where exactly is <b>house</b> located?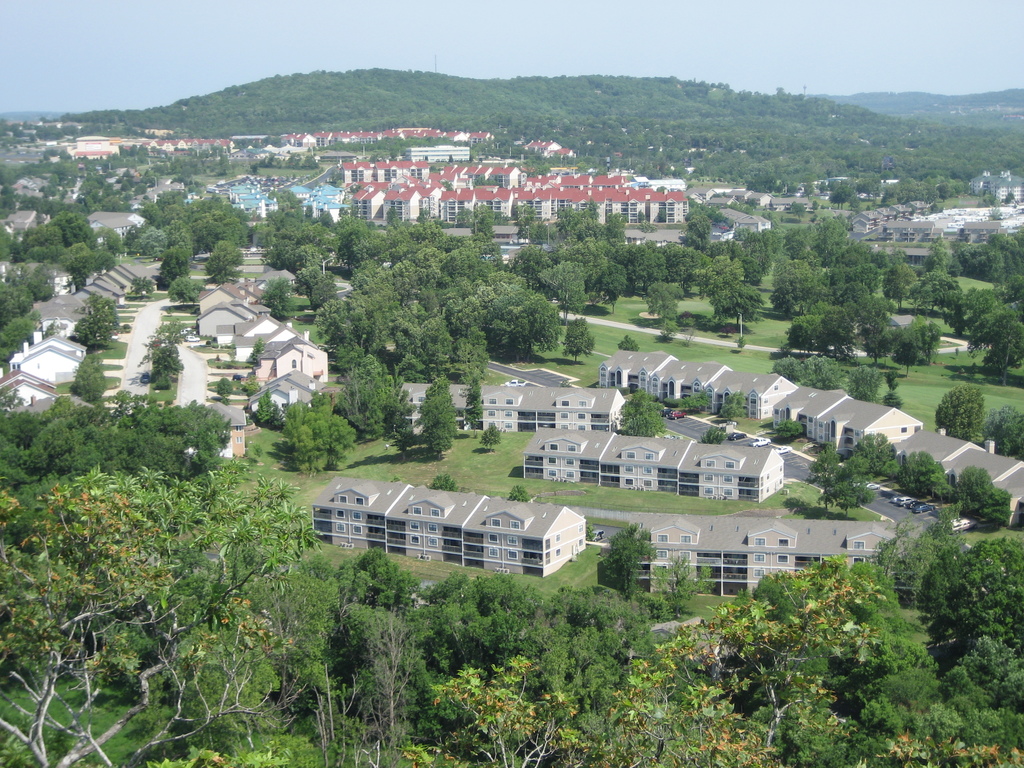
Its bounding box is bbox=(213, 310, 294, 353).
